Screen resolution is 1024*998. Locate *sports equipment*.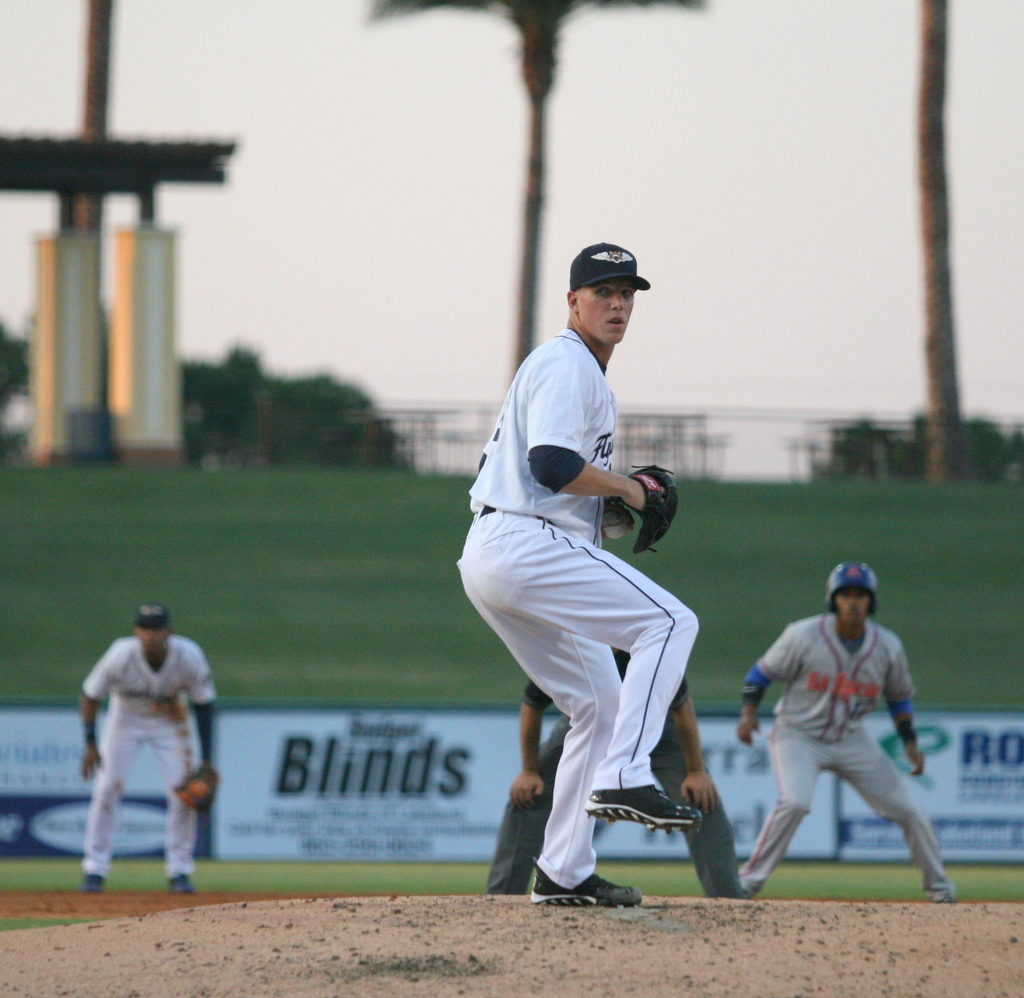
<bbox>173, 775, 214, 808</bbox>.
